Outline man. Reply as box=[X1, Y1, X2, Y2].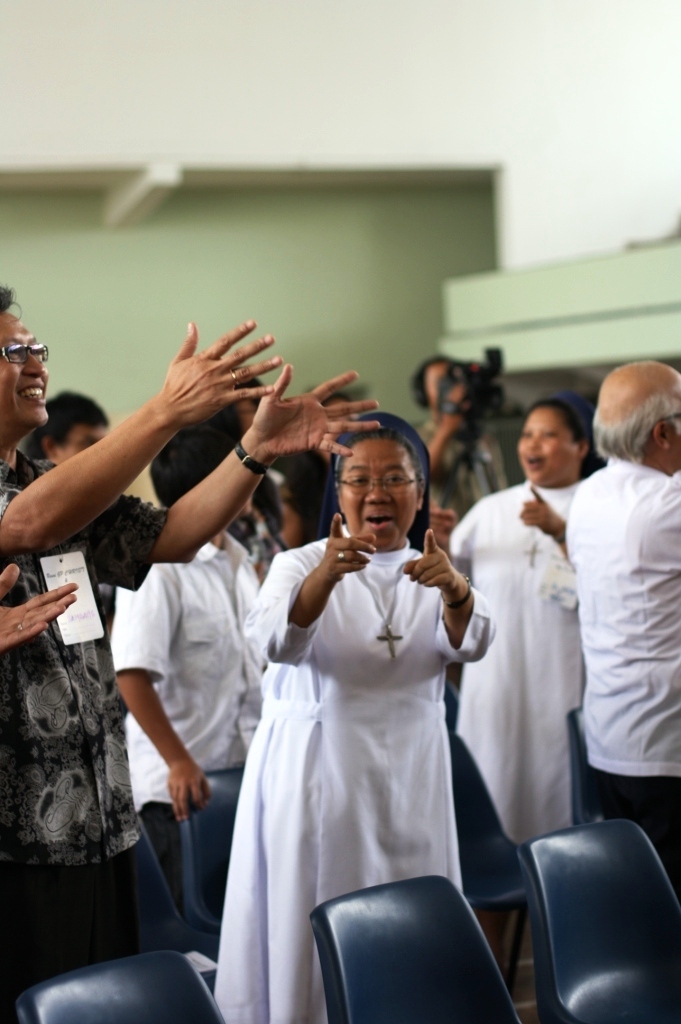
box=[4, 377, 114, 623].
